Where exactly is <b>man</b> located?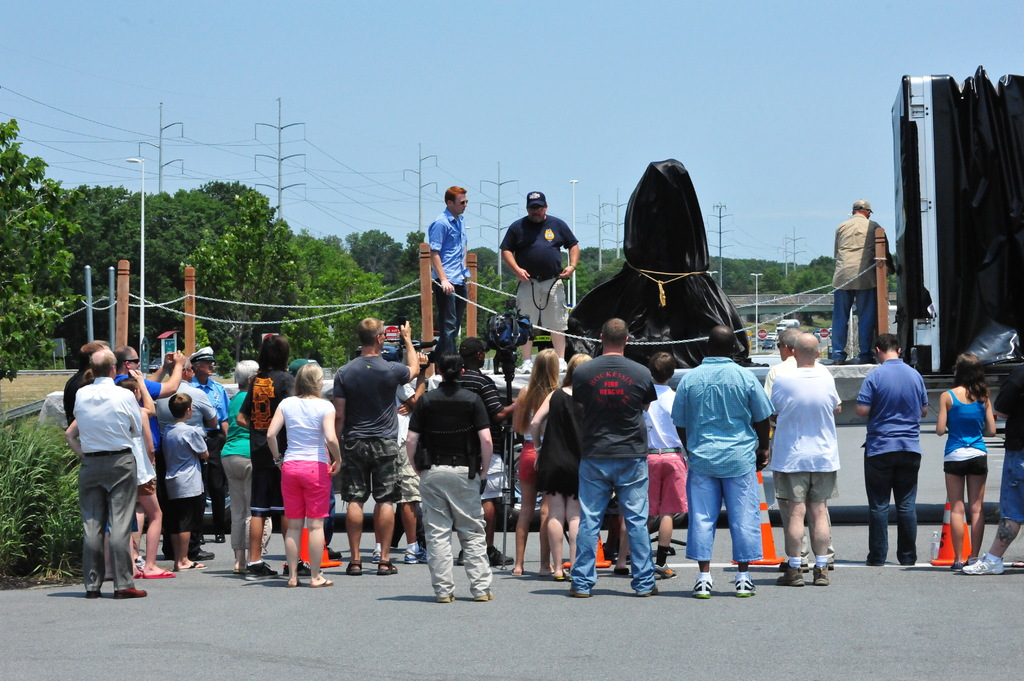
Its bounding box is {"left": 959, "top": 364, "right": 1023, "bottom": 573}.
